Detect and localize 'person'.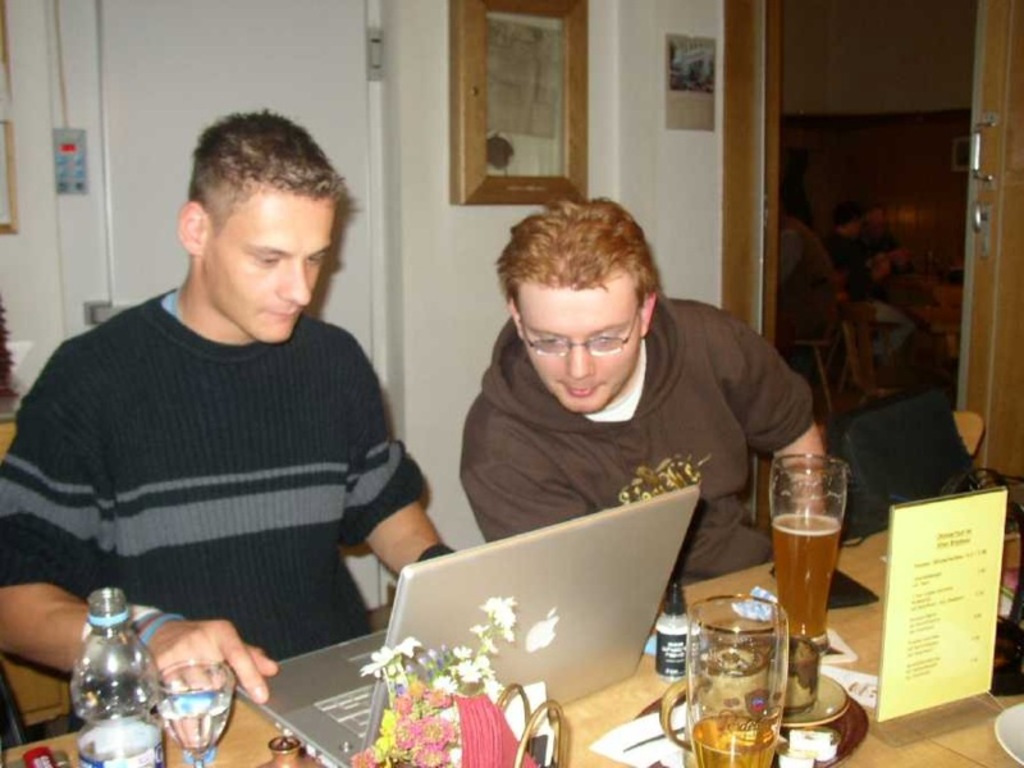
Localized at bbox=(454, 196, 809, 608).
